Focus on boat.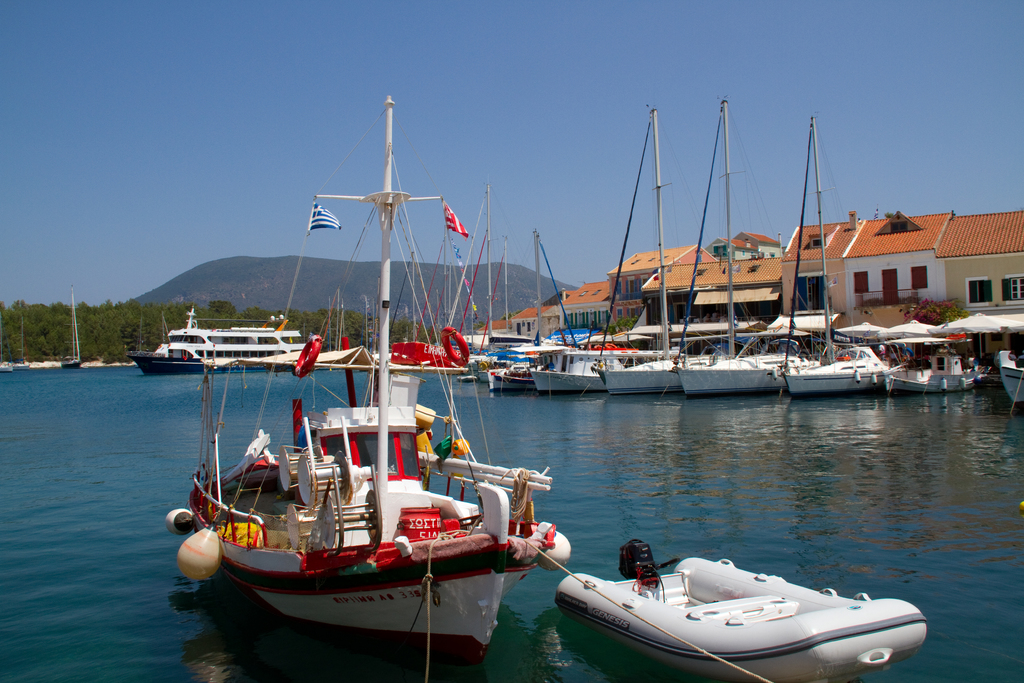
Focused at x1=840, y1=319, x2=993, y2=409.
